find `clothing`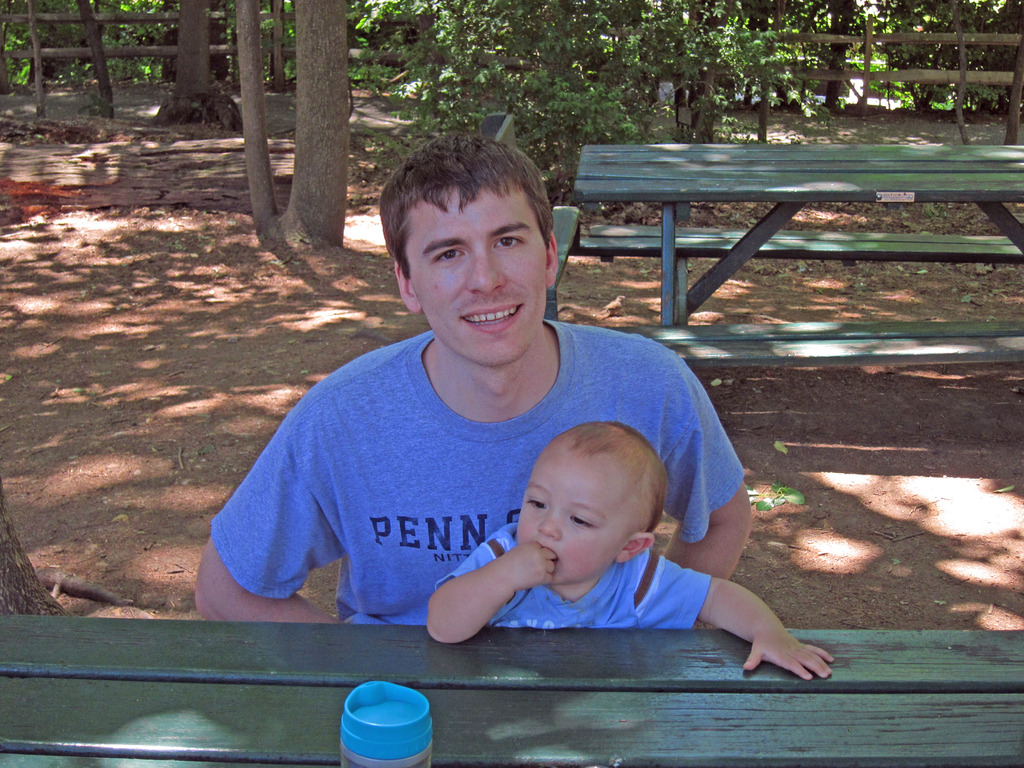
Rect(257, 321, 776, 658)
